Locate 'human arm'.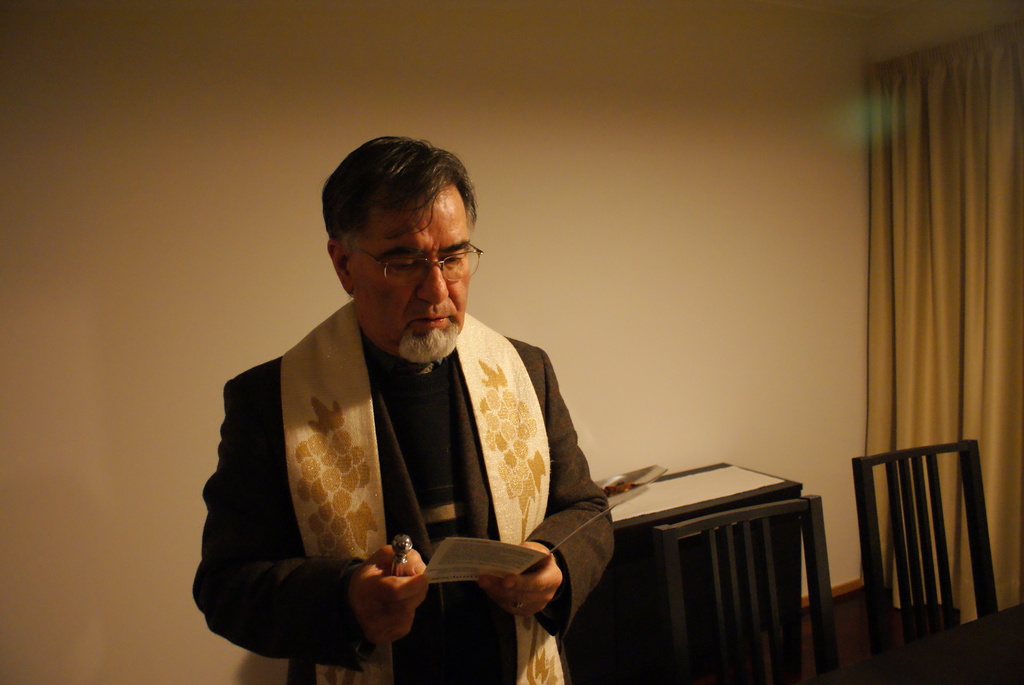
Bounding box: pyautogui.locateOnScreen(190, 372, 426, 672).
